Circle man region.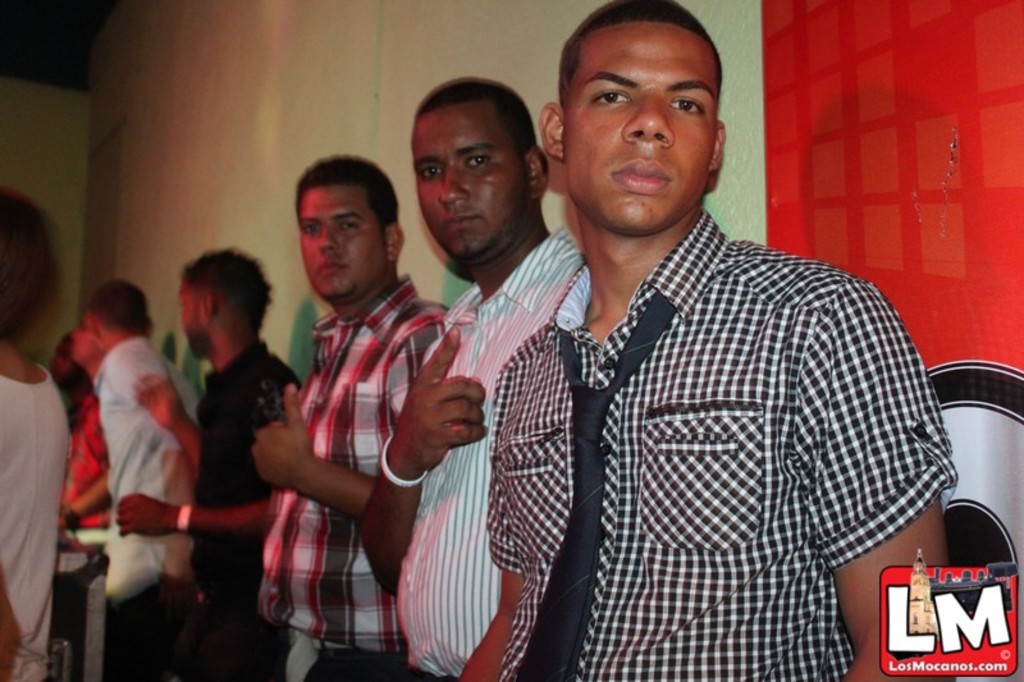
Region: <box>362,77,581,679</box>.
